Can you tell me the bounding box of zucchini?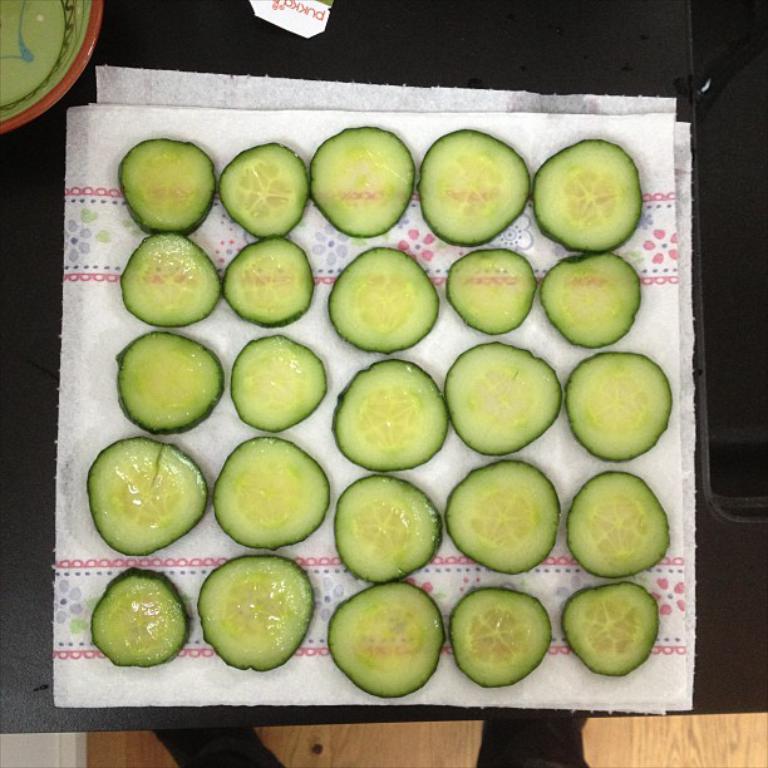
(x1=570, y1=468, x2=670, y2=577).
